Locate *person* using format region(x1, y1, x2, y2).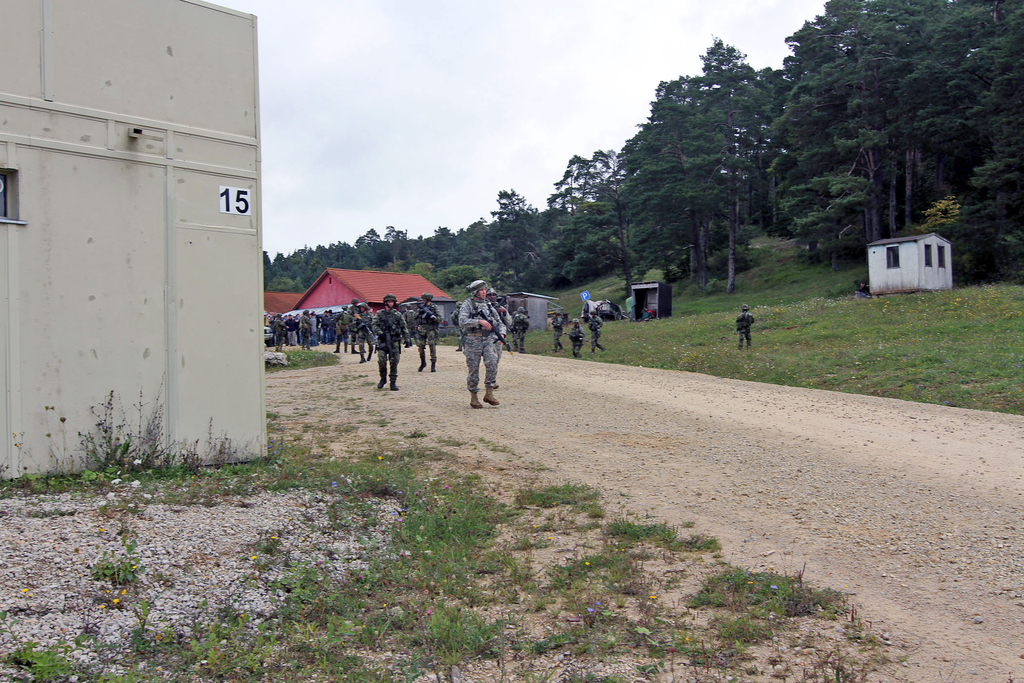
region(572, 322, 584, 357).
